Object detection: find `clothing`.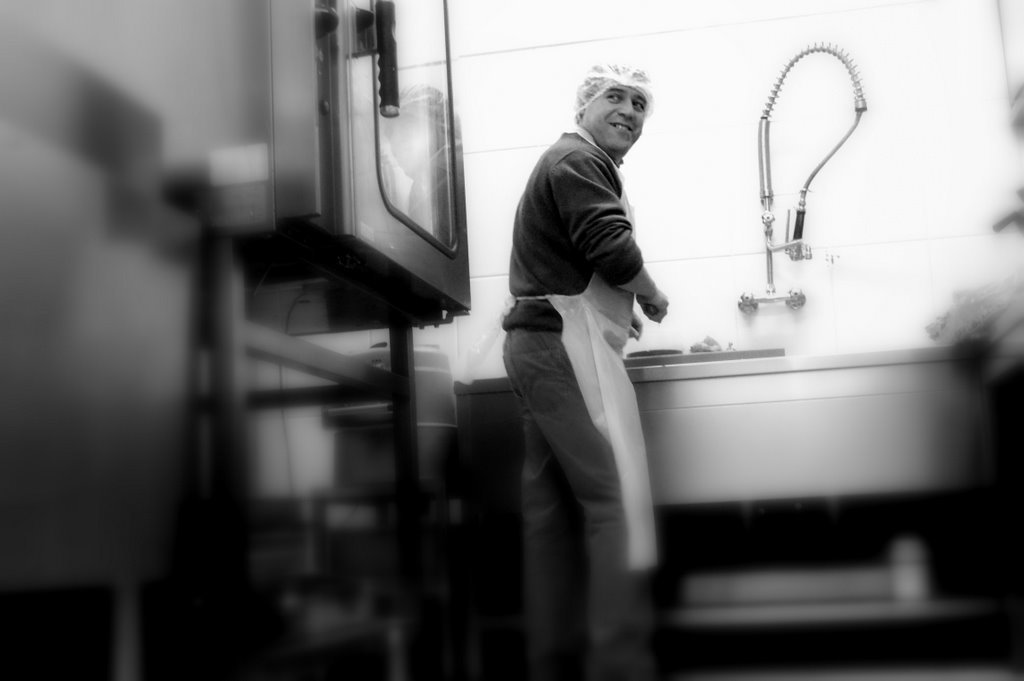
detection(499, 128, 683, 680).
